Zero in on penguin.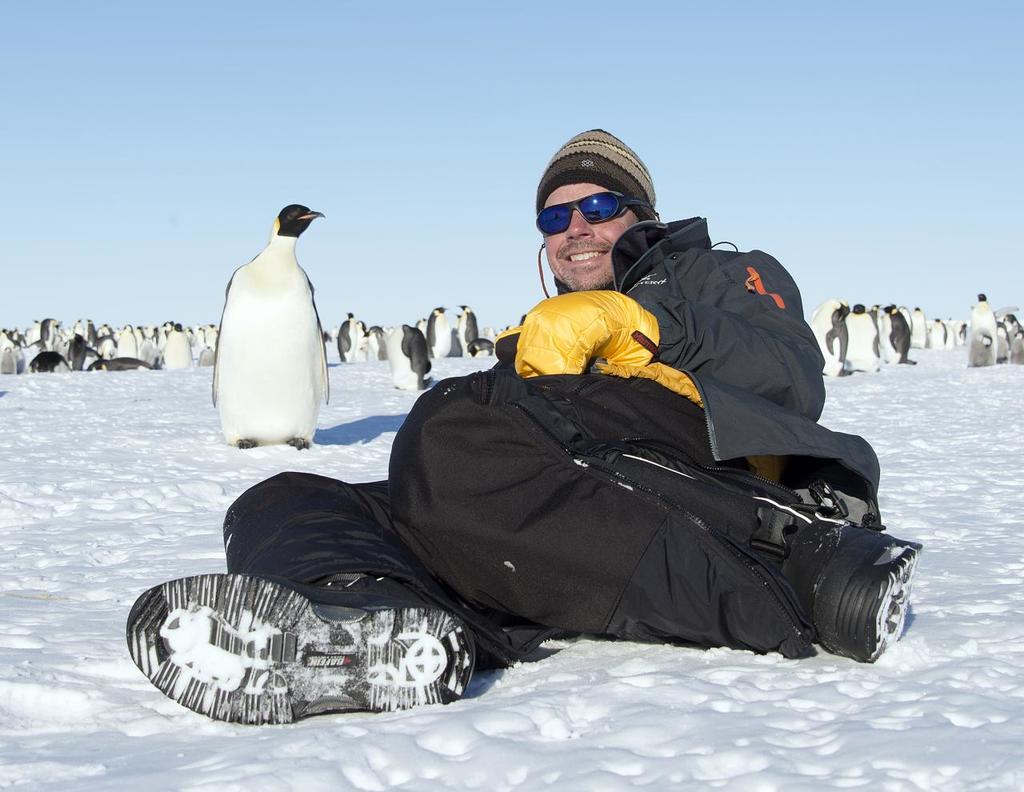
Zeroed in: (208,203,322,450).
